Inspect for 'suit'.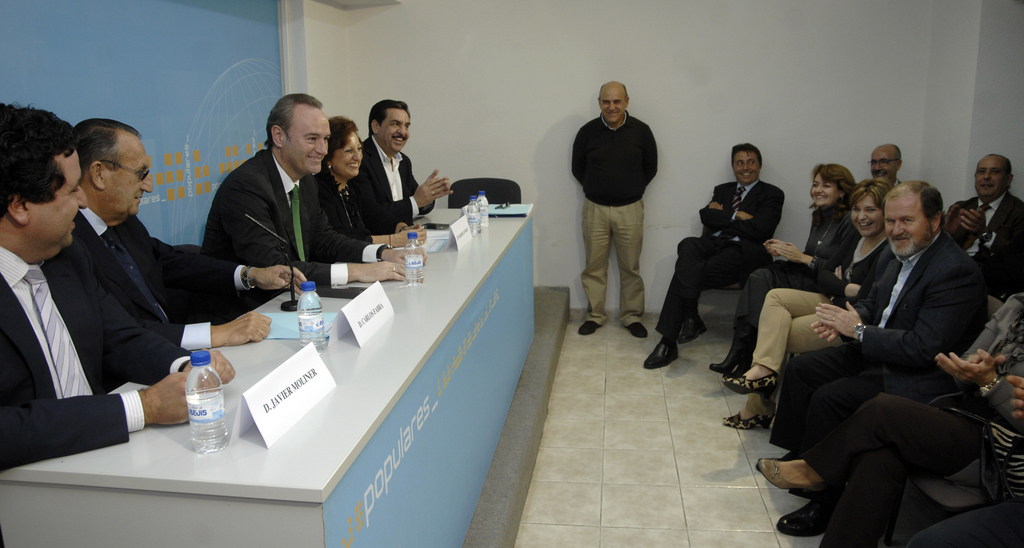
Inspection: BBox(196, 144, 386, 290).
